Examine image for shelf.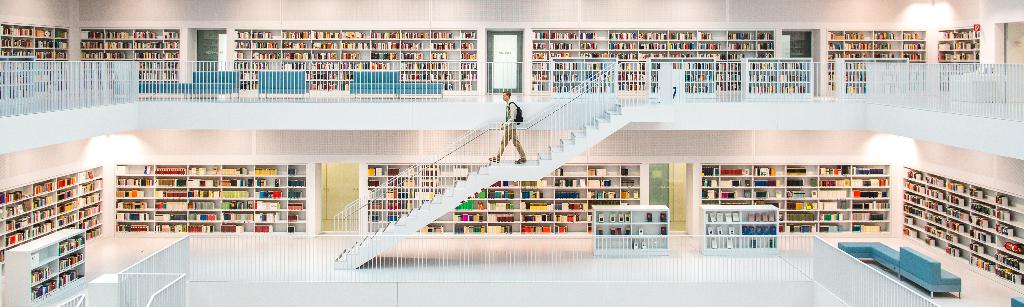
Examination result: crop(101, 51, 109, 58).
